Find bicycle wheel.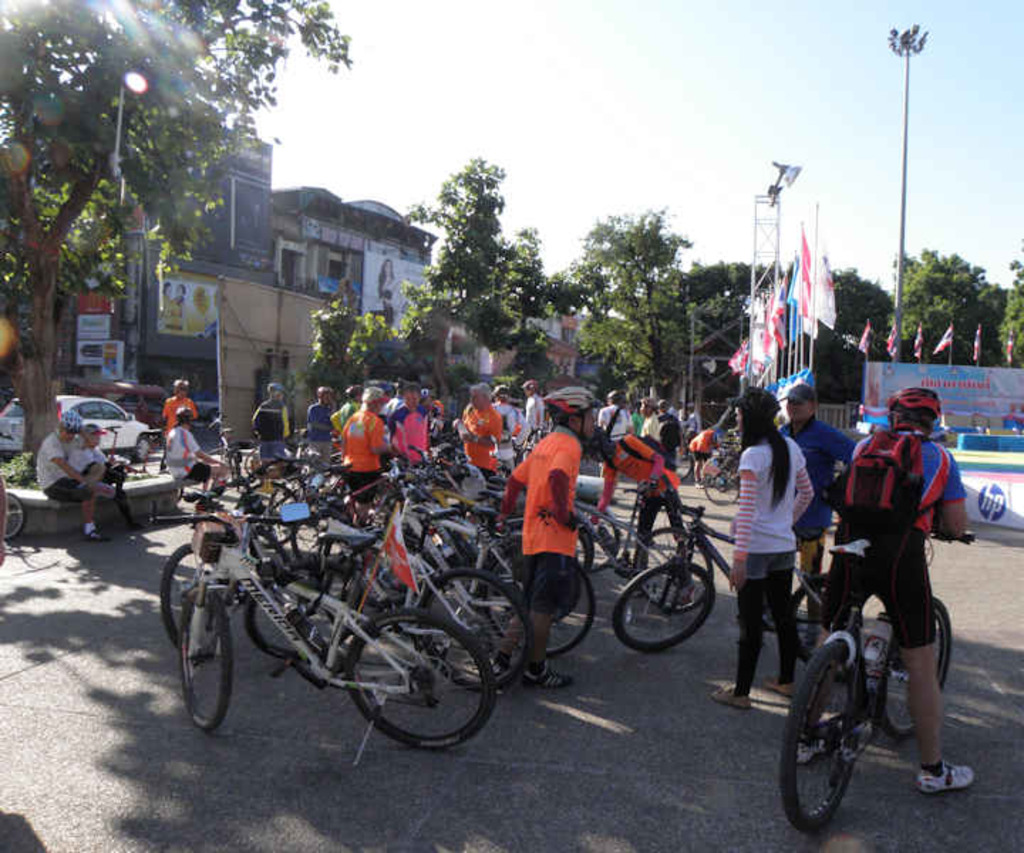
rect(252, 576, 330, 675).
